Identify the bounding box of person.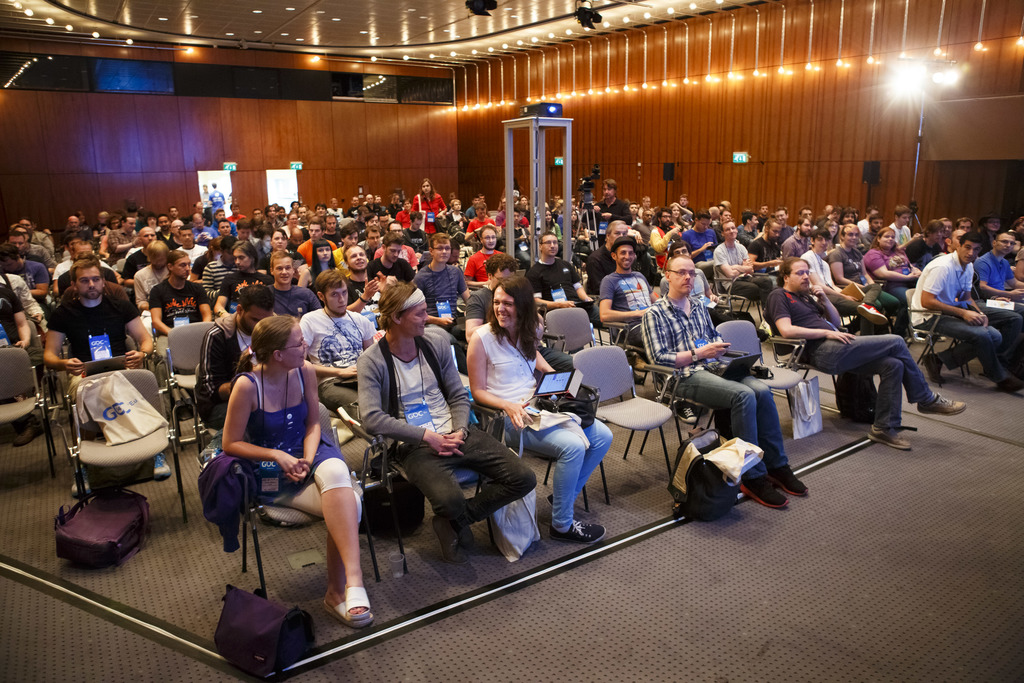
region(472, 249, 515, 319).
